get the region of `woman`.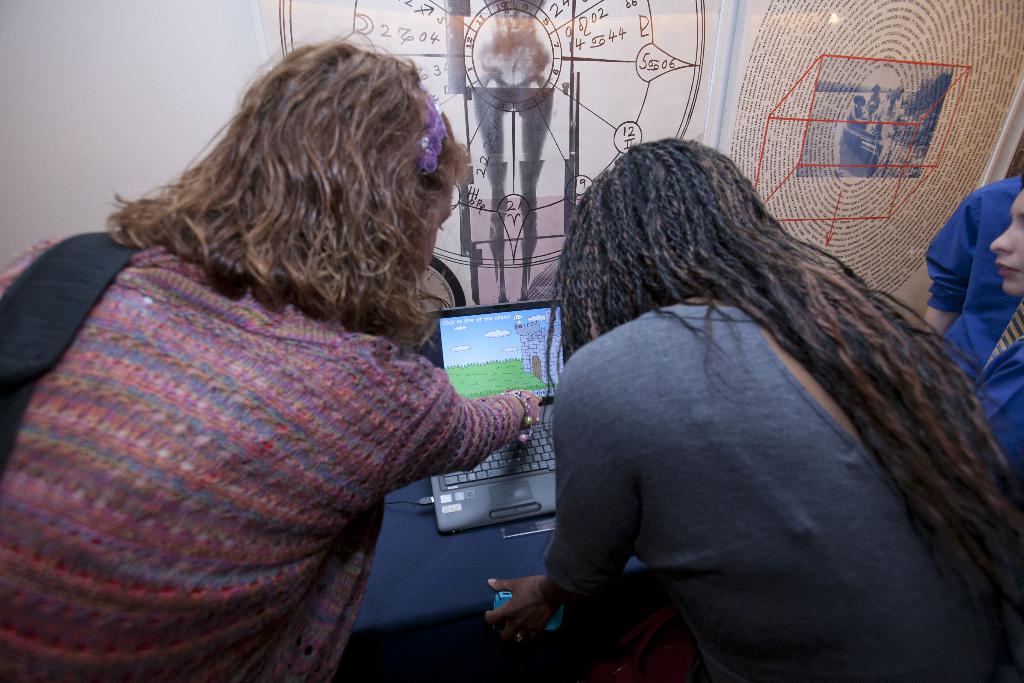
<box>972,183,1023,475</box>.
